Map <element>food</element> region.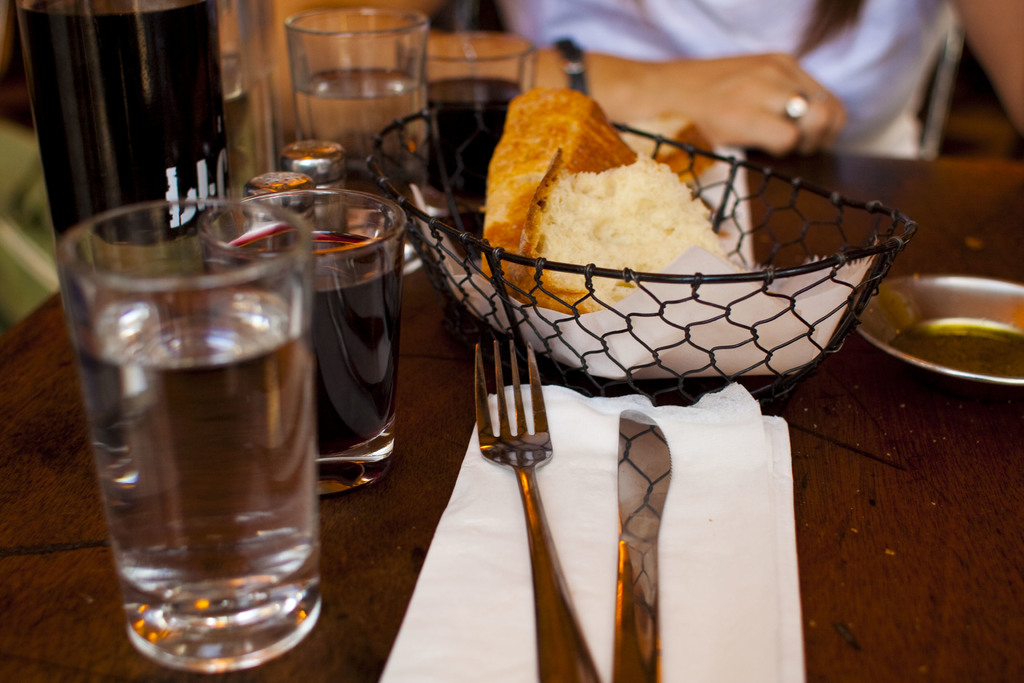
Mapped to {"left": 485, "top": 104, "right": 780, "bottom": 275}.
